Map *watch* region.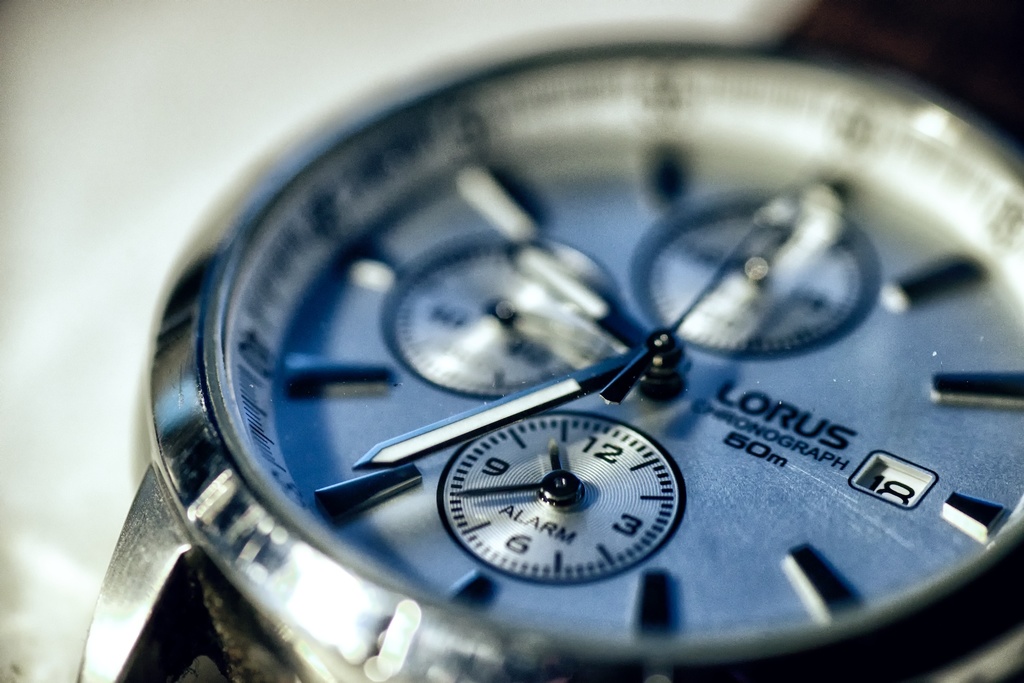
Mapped to 76 0 1023 682.
